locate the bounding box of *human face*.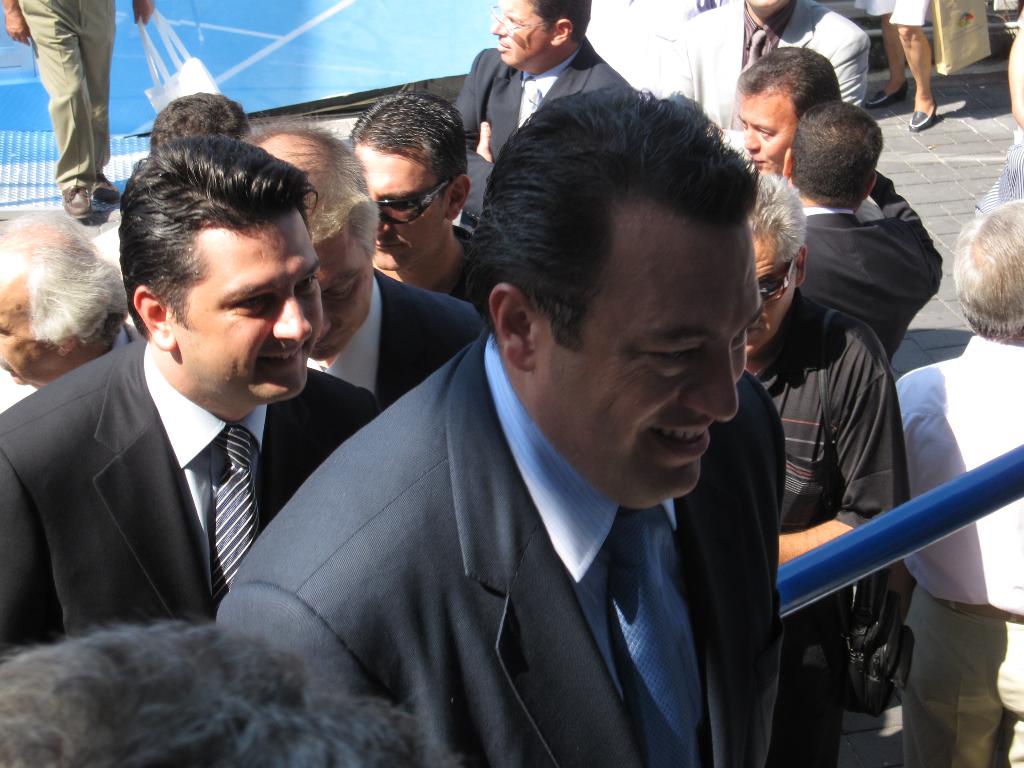
Bounding box: 180/219/322/405.
